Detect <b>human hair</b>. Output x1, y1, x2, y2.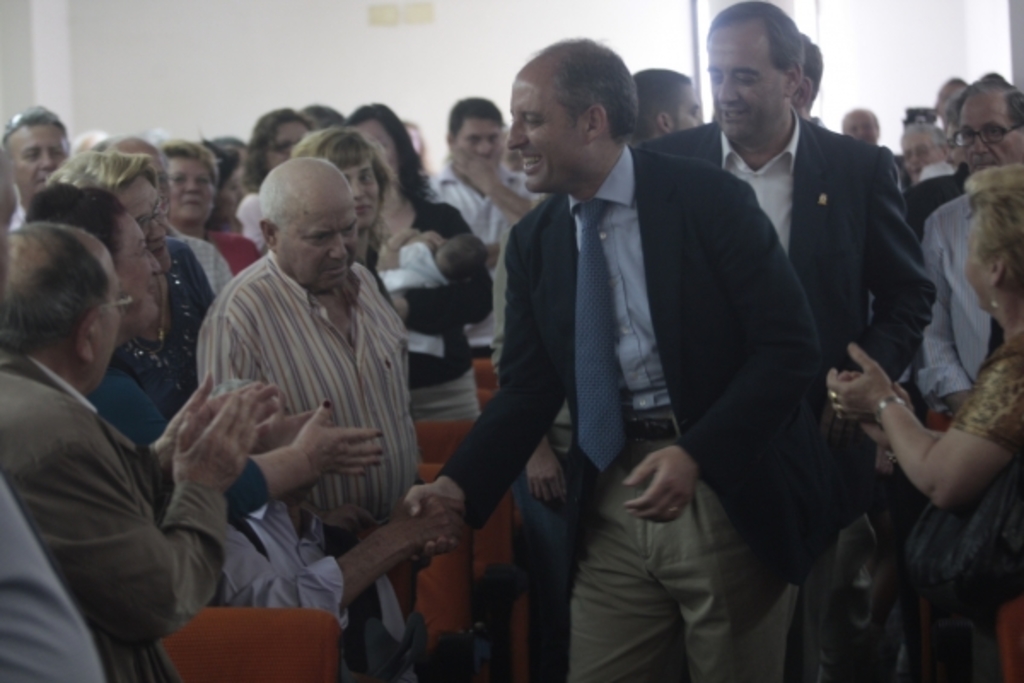
949, 75, 1022, 138.
